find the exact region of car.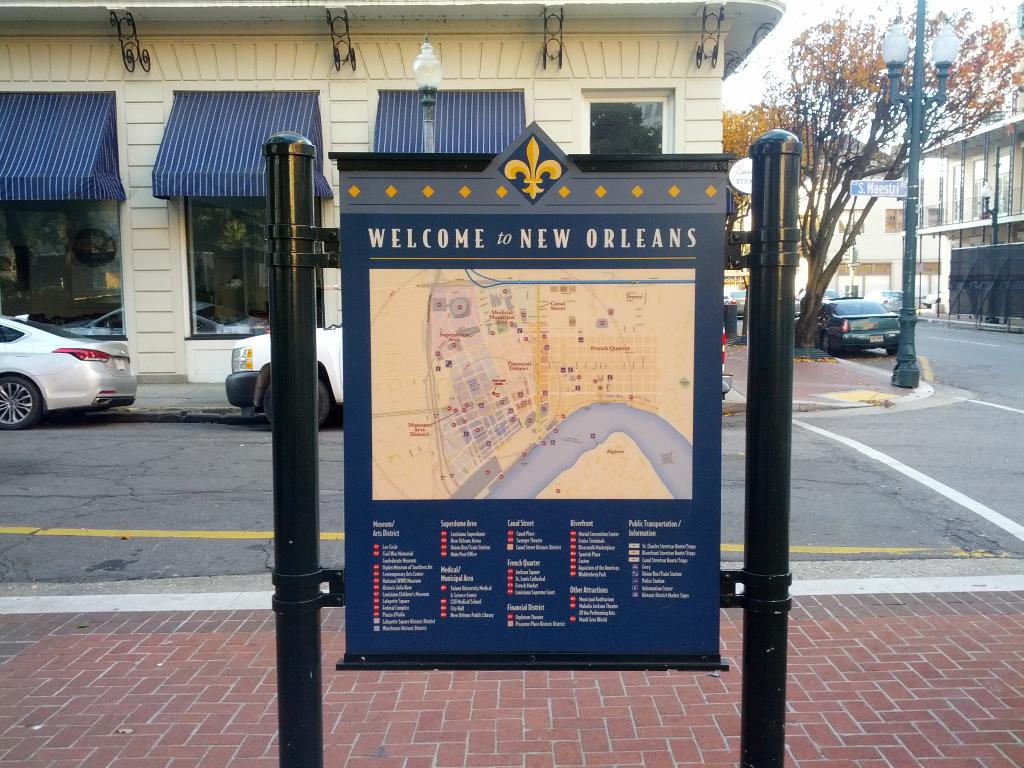
Exact region: detection(724, 291, 747, 317).
